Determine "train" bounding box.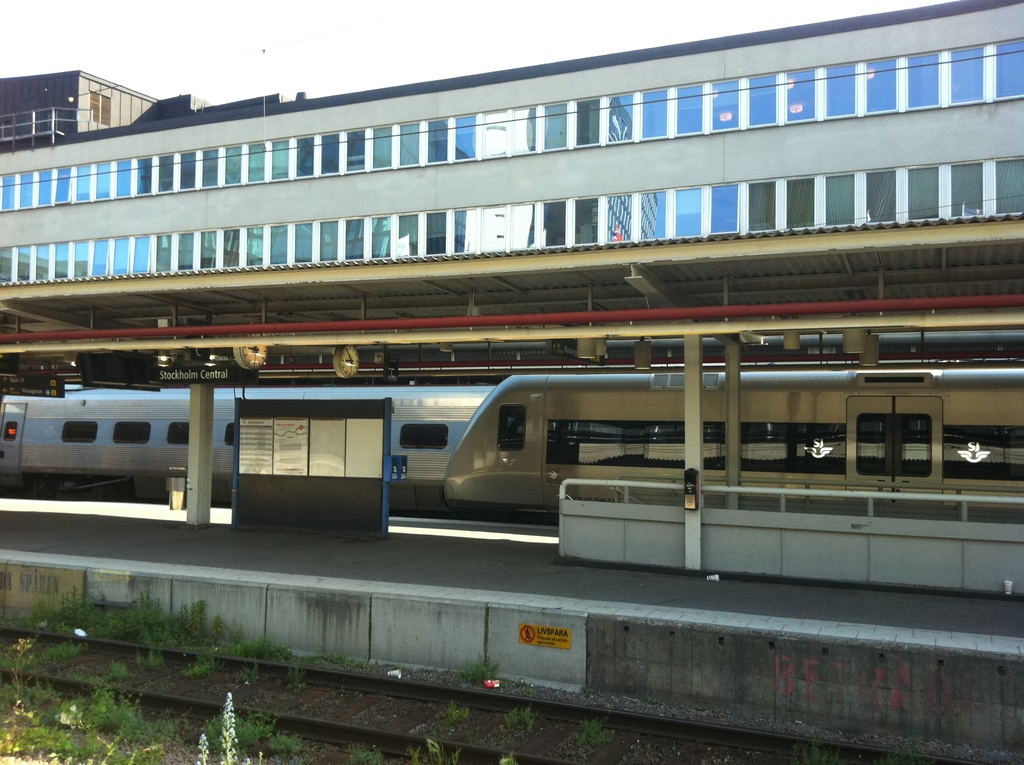
Determined: l=0, t=383, r=496, b=510.
